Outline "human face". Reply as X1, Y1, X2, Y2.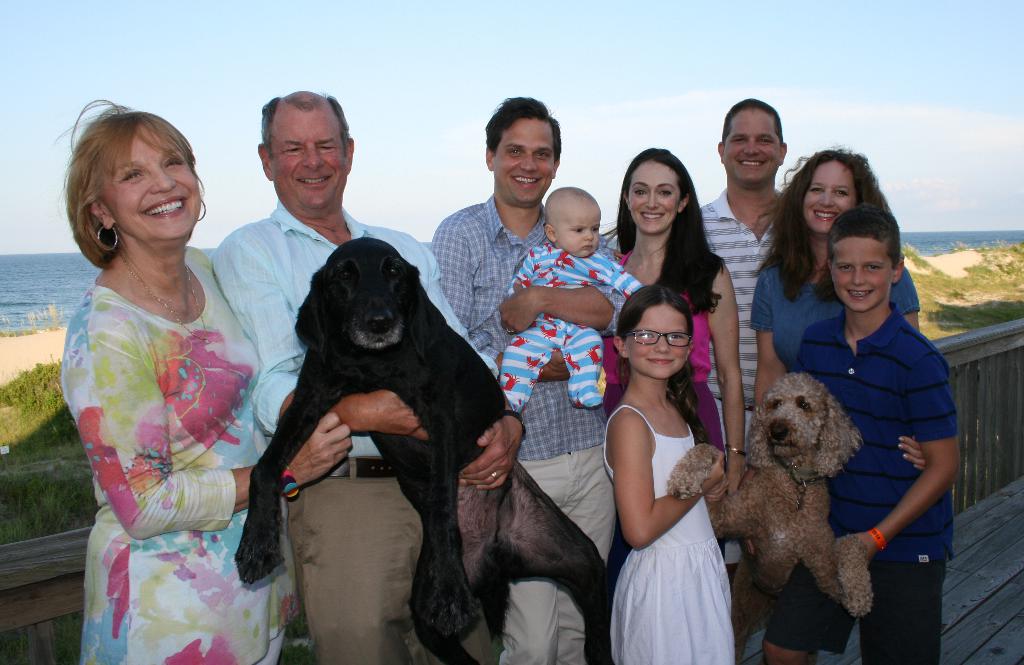
492, 119, 556, 204.
